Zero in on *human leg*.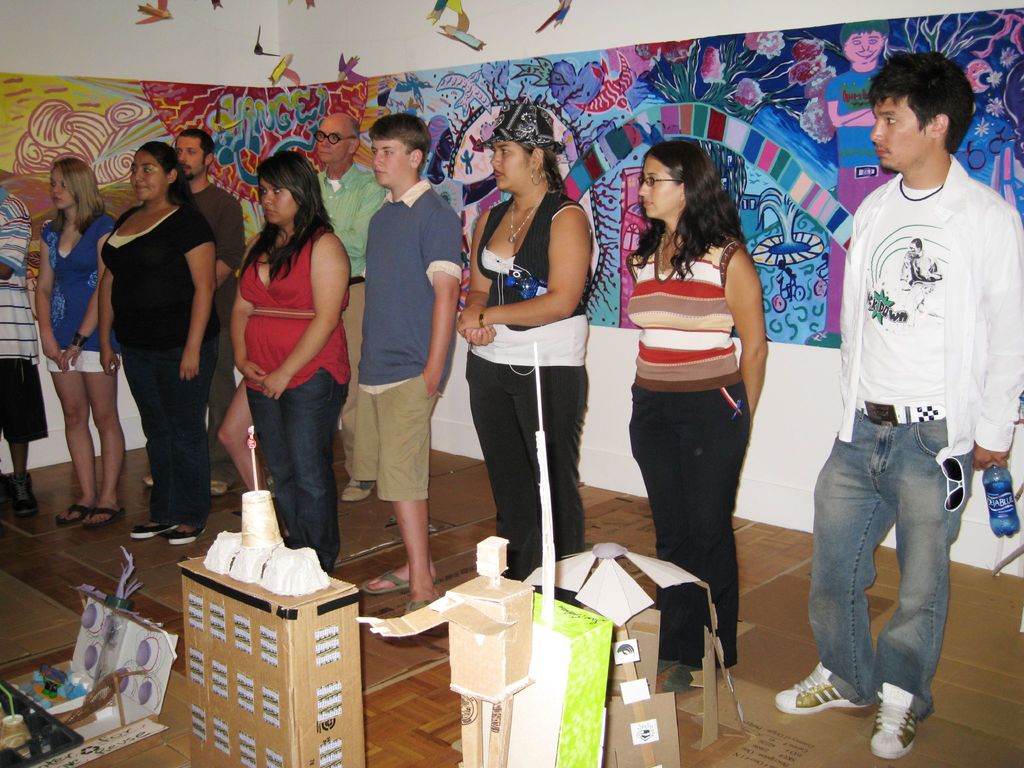
Zeroed in: pyautogui.locateOnScreen(623, 388, 705, 642).
